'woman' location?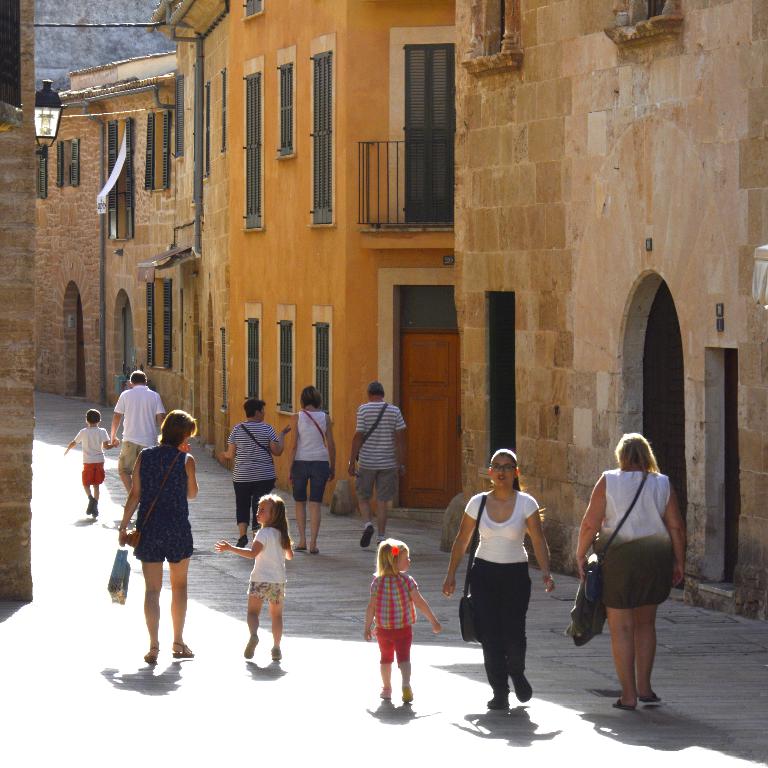
bbox=[441, 449, 553, 709]
